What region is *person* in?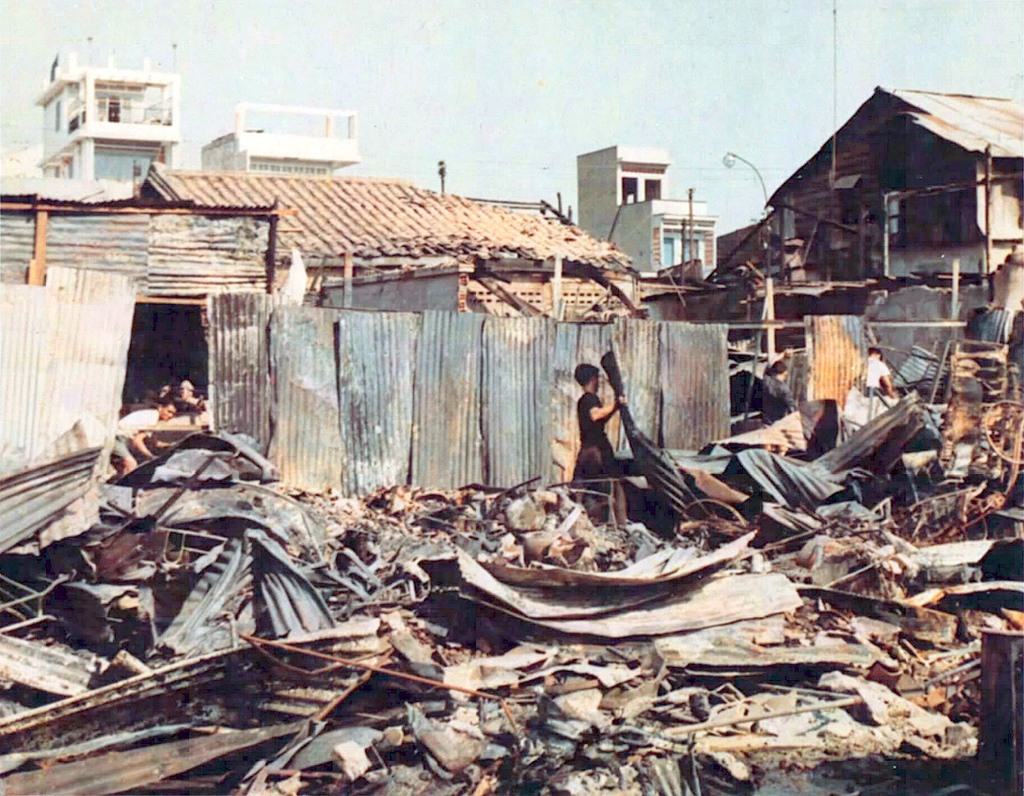
bbox=[864, 342, 891, 397].
